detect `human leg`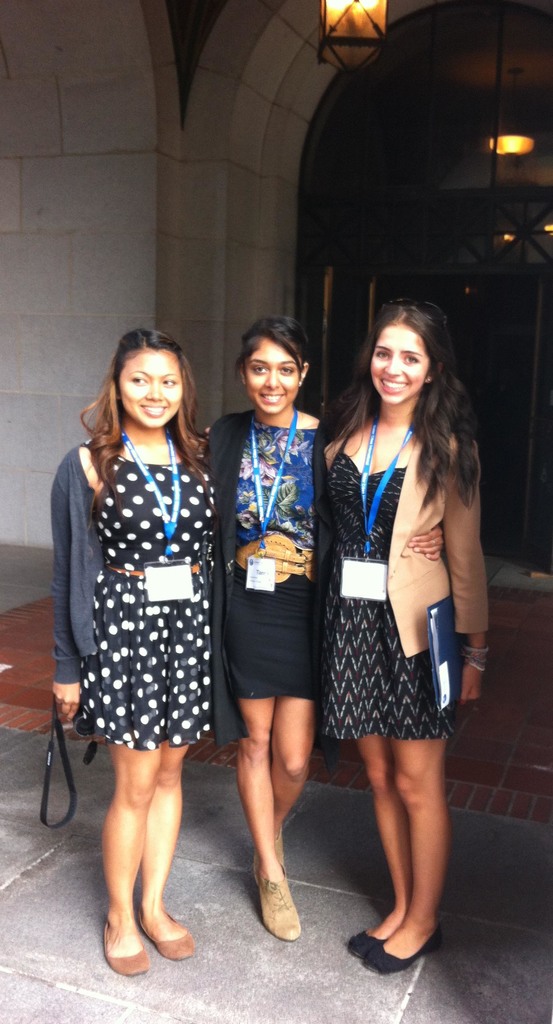
(236, 698, 305, 951)
